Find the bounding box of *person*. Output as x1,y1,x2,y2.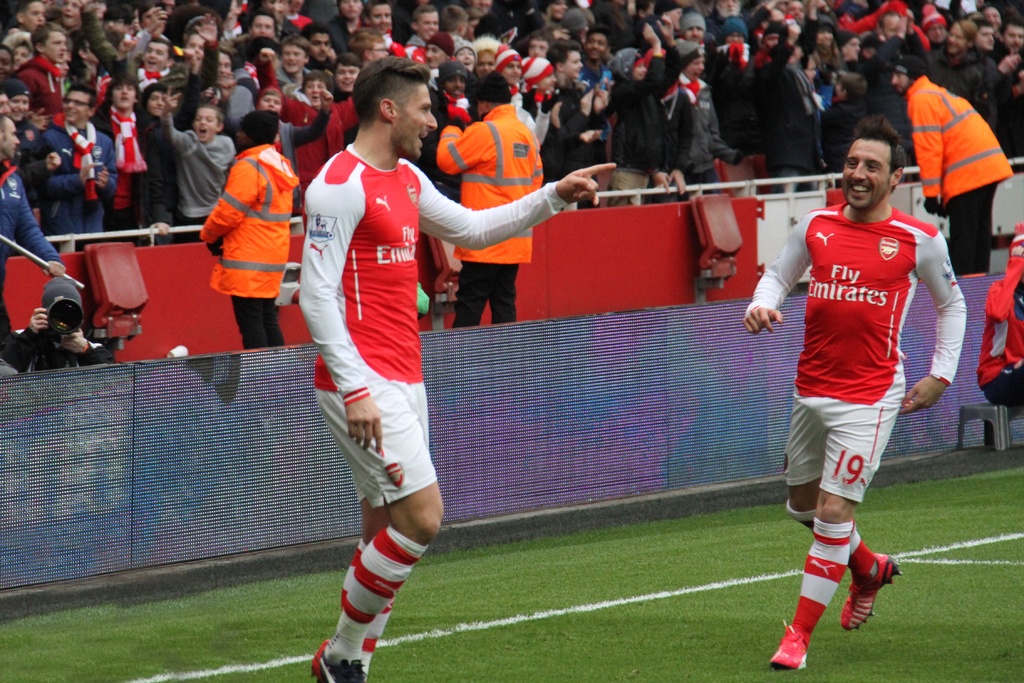
434,71,548,332.
